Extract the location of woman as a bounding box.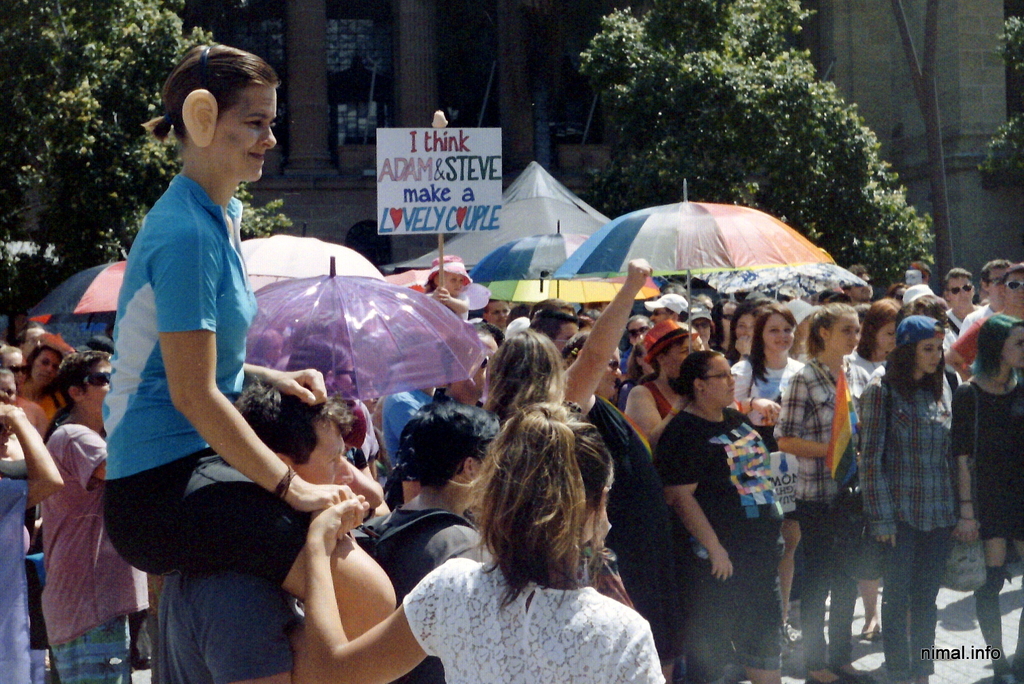
296, 398, 670, 683.
